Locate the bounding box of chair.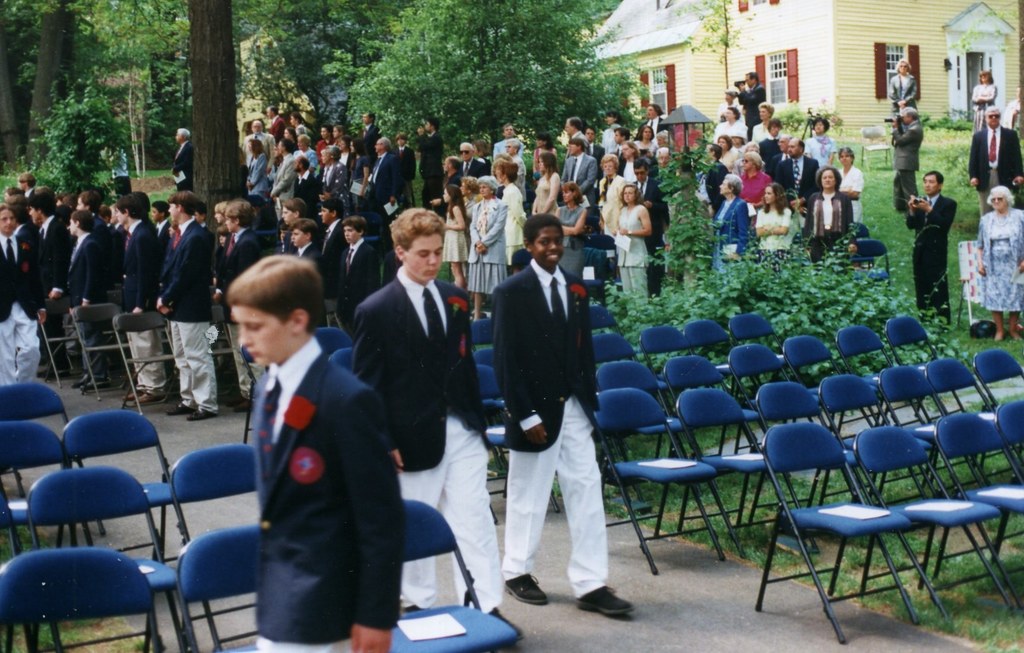
Bounding box: <region>36, 300, 72, 389</region>.
